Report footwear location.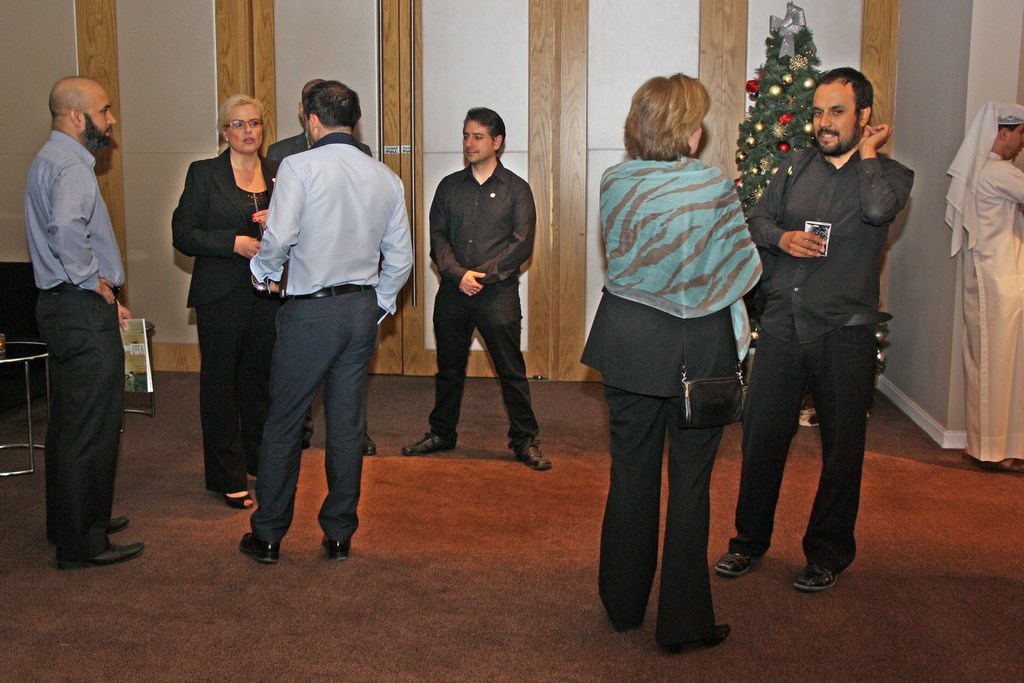
Report: crop(792, 559, 838, 588).
